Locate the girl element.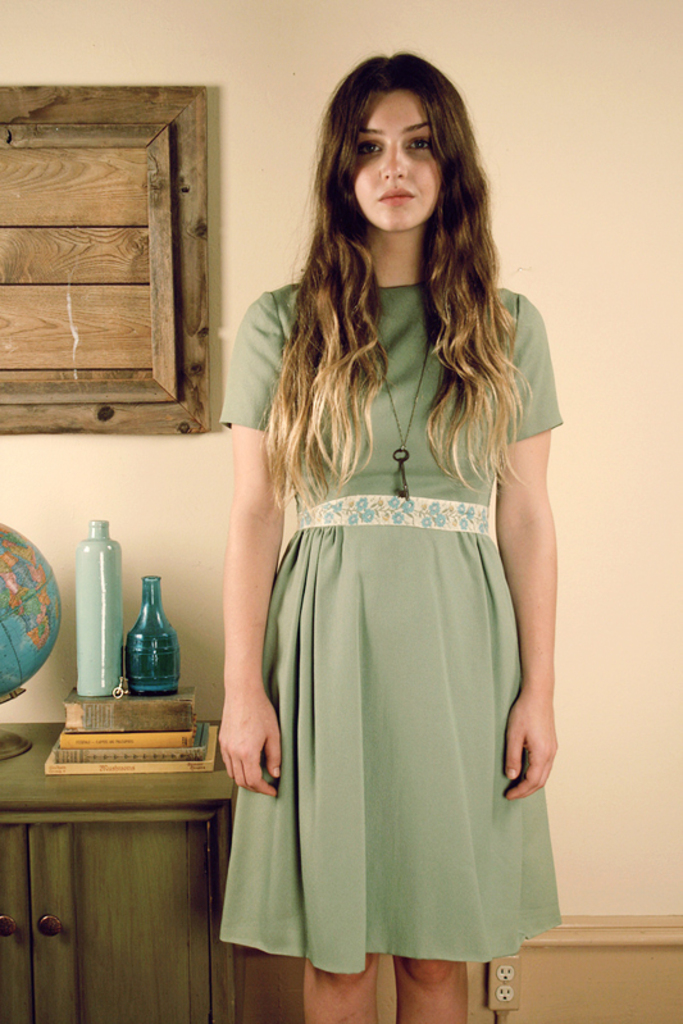
Element bbox: bbox=[215, 47, 559, 1023].
